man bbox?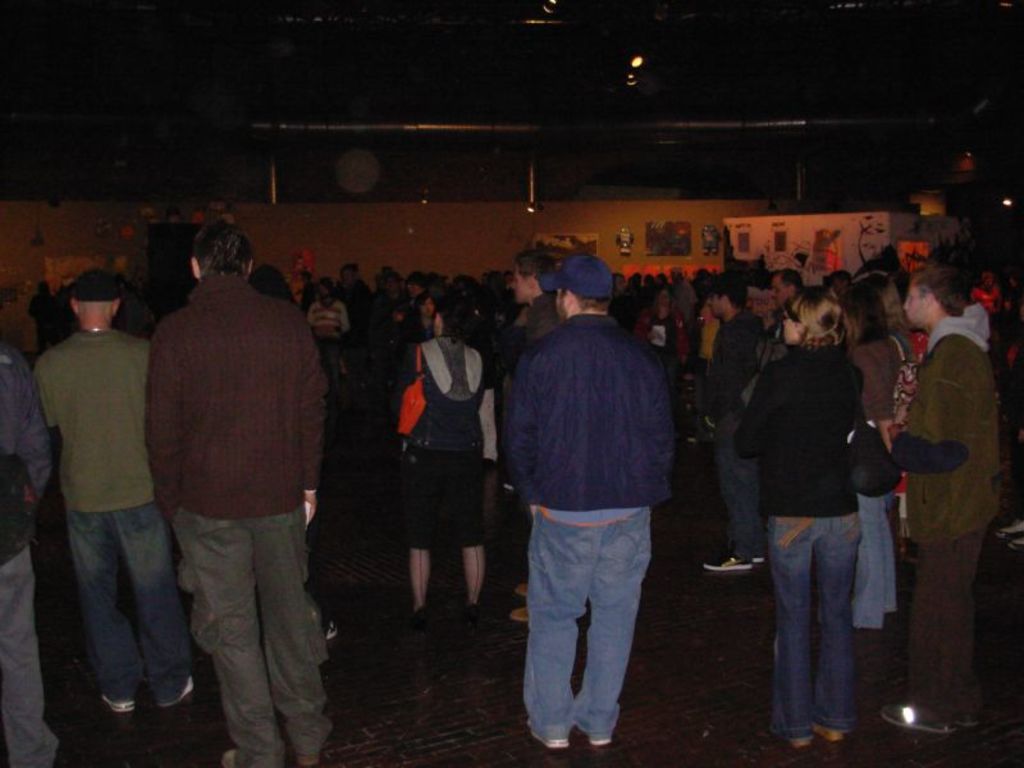
box=[494, 241, 685, 767]
